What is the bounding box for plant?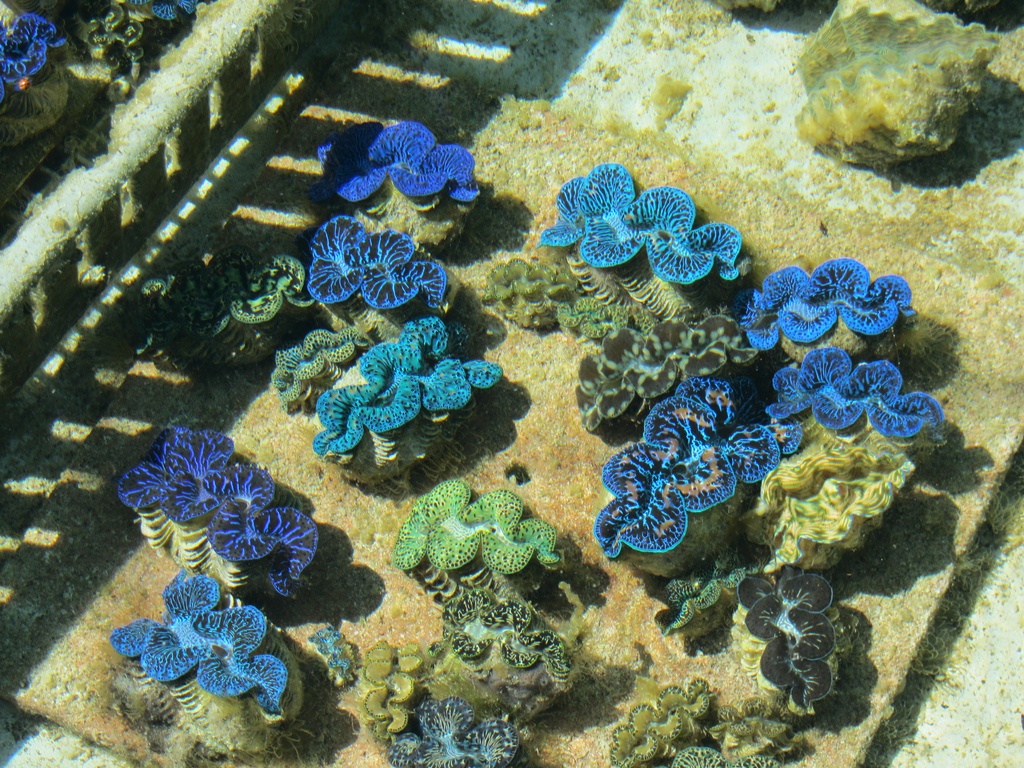
(x1=111, y1=413, x2=324, y2=605).
